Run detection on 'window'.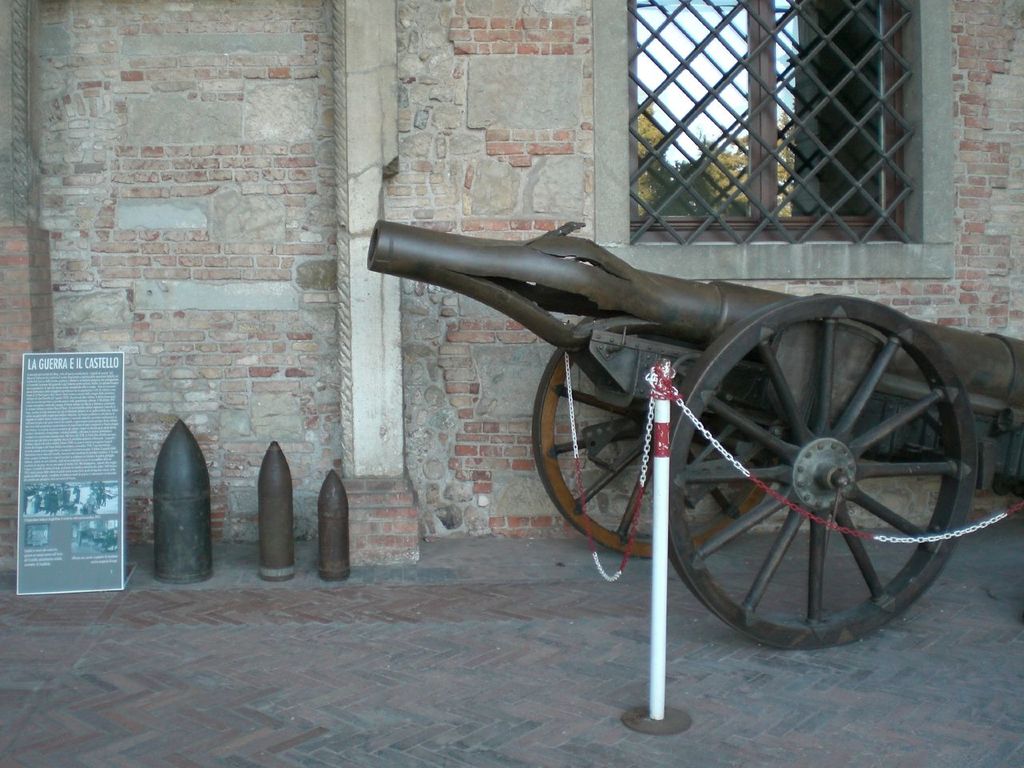
Result: (638,0,911,240).
